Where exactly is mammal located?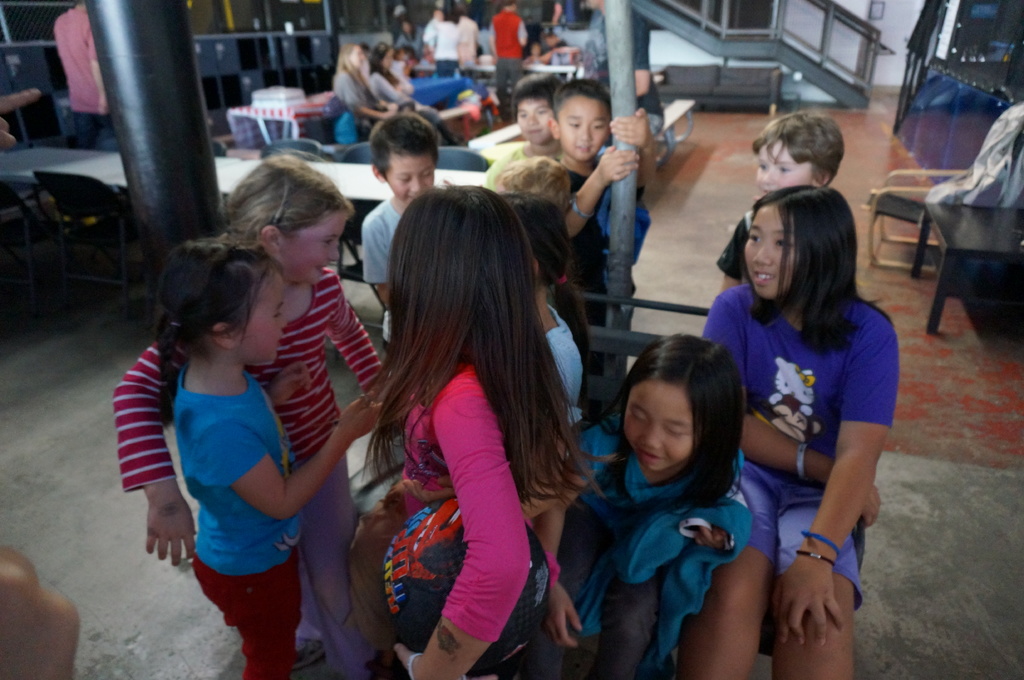
Its bounding box is (left=109, top=140, right=394, bottom=678).
